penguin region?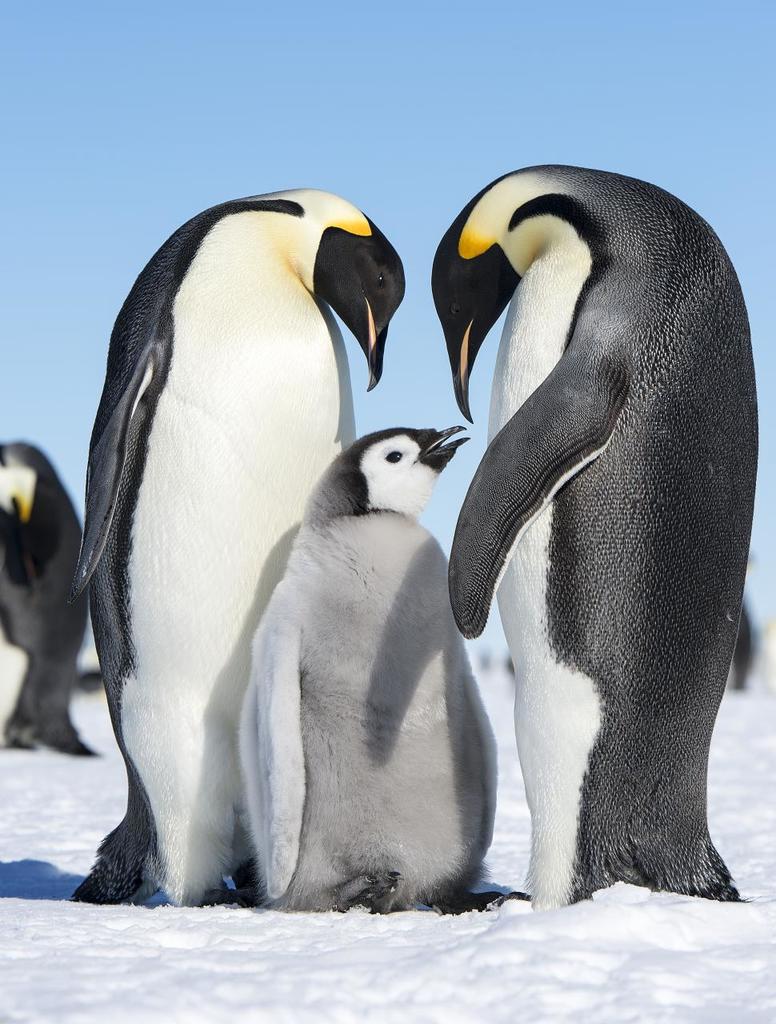
(left=0, top=432, right=96, bottom=765)
